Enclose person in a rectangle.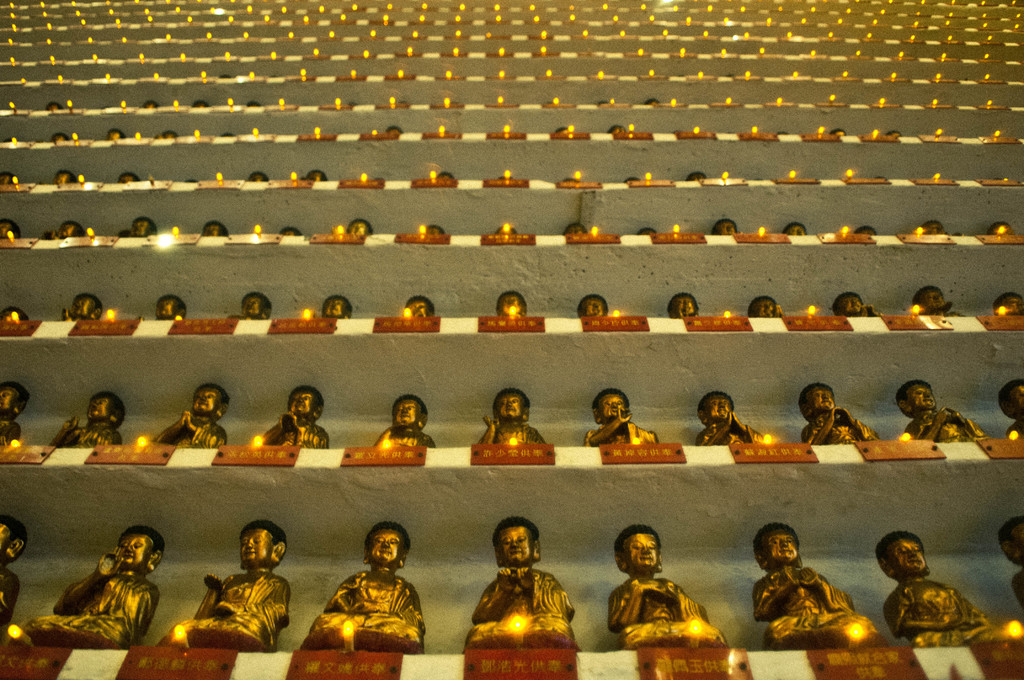
(0,307,28,320).
